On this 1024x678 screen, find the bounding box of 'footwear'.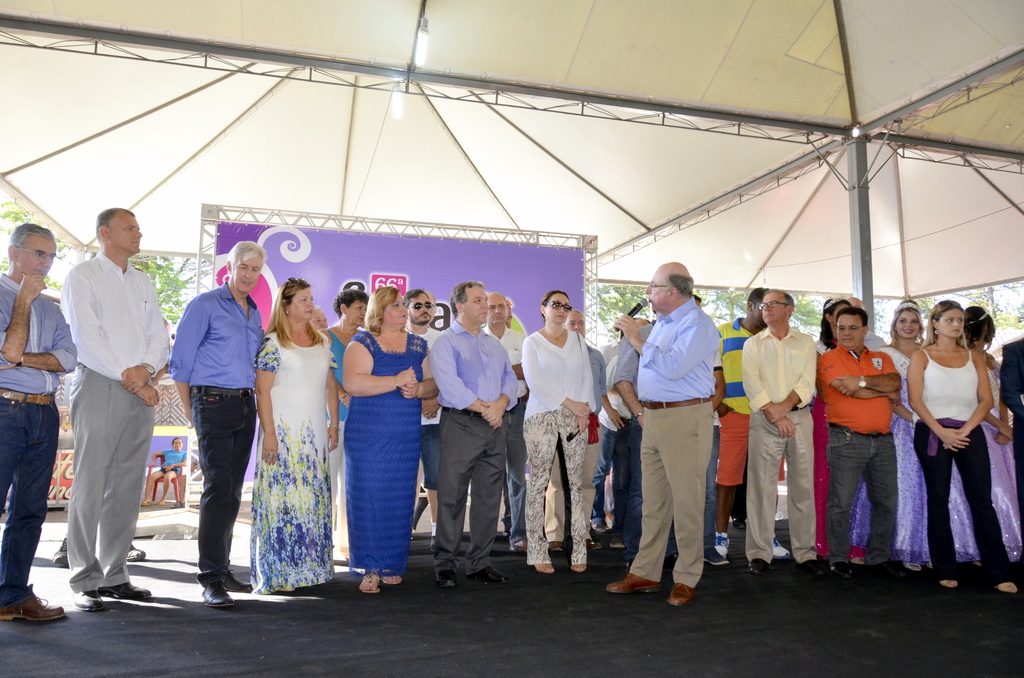
Bounding box: bbox(0, 596, 66, 620).
